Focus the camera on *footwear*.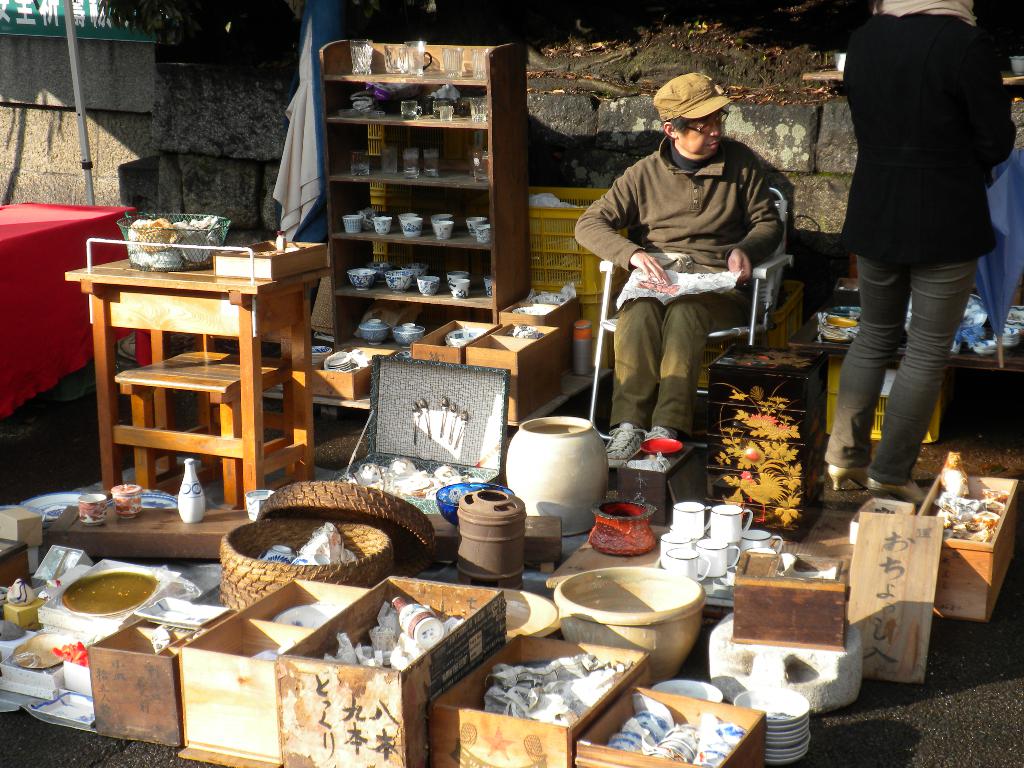
Focus region: x1=643 y1=422 x2=679 y2=444.
